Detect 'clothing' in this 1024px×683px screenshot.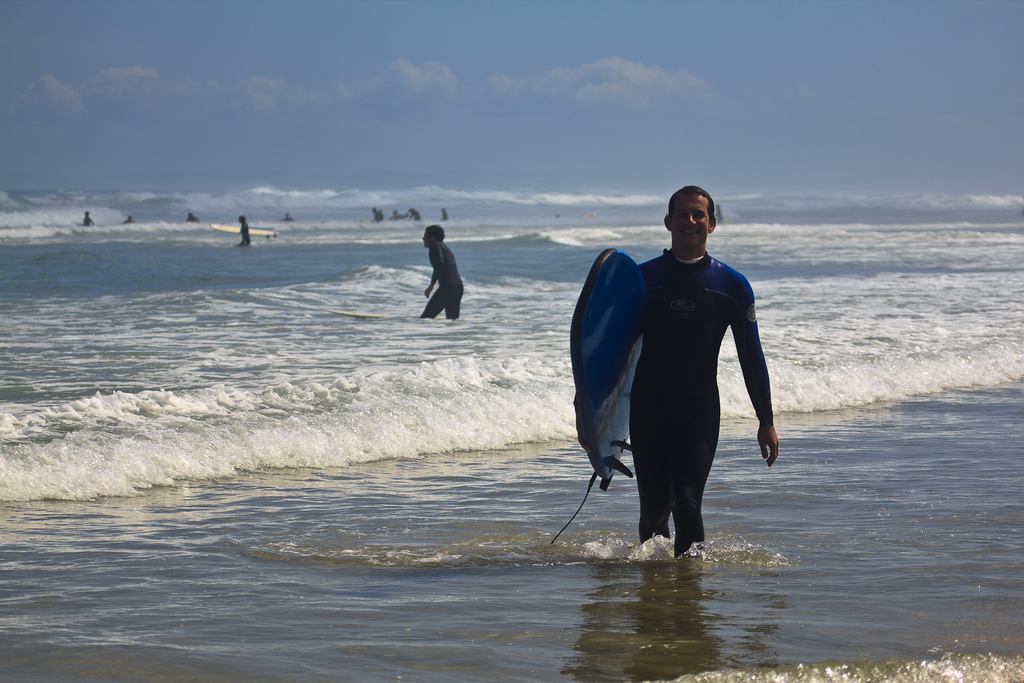
Detection: <box>608,231,772,531</box>.
